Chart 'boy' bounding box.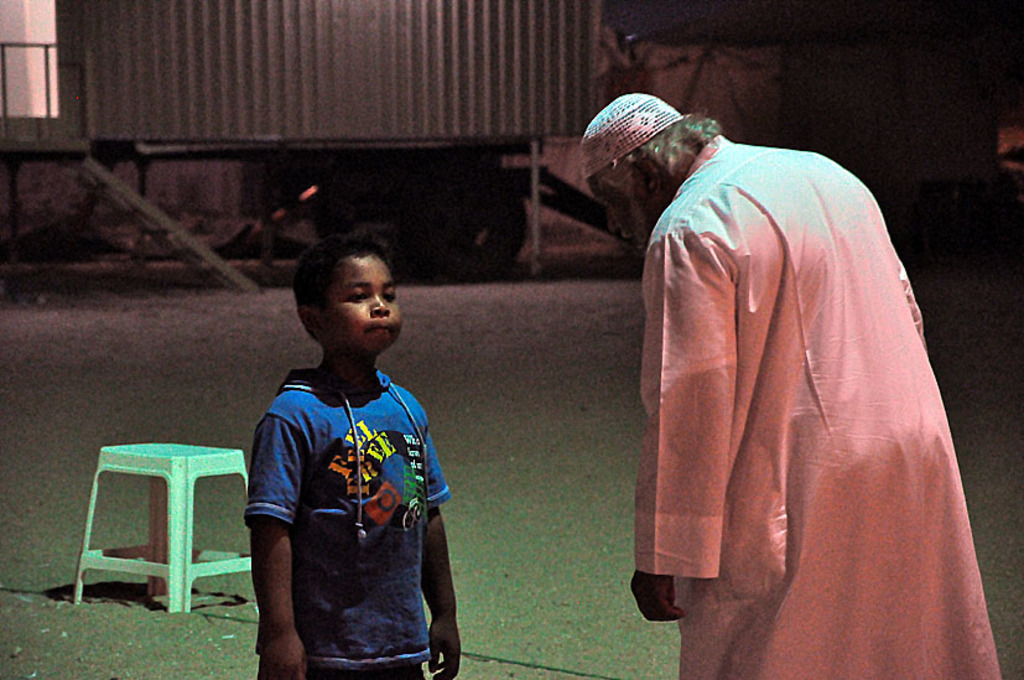
Charted: crop(222, 227, 464, 668).
